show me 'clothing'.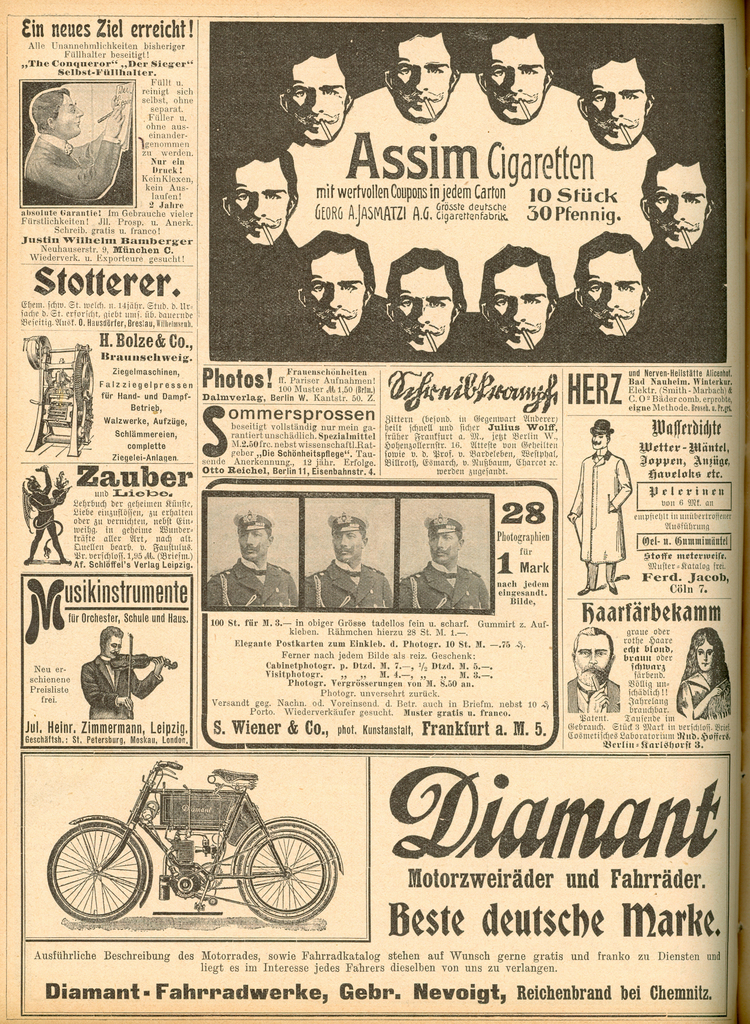
'clothing' is here: {"x1": 564, "y1": 449, "x2": 632, "y2": 587}.
